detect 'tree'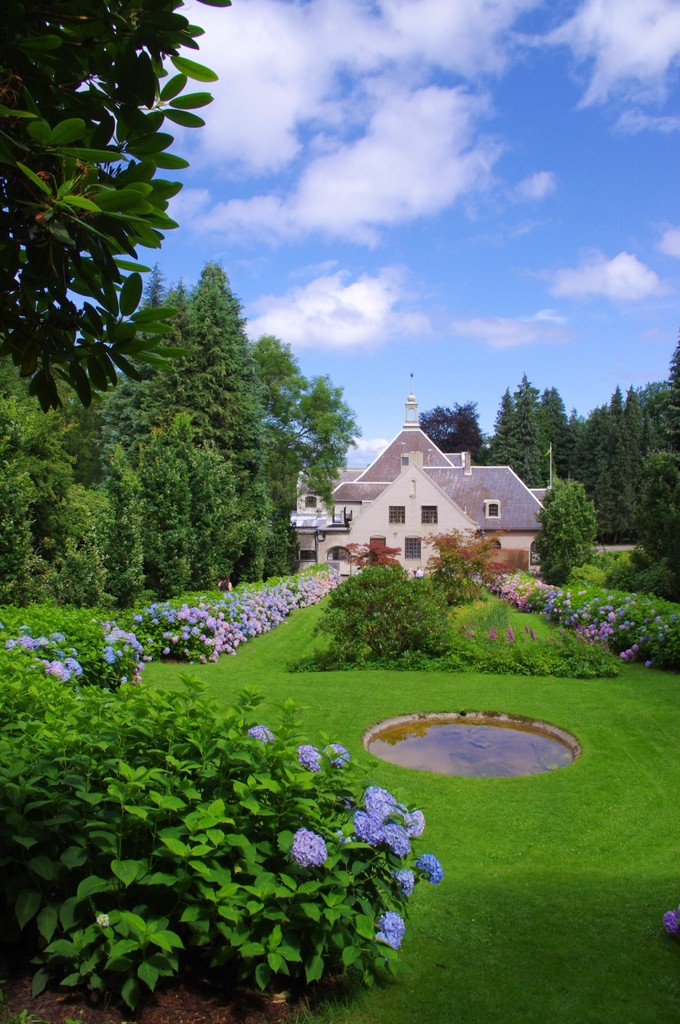
{"left": 37, "top": 274, "right": 193, "bottom": 593}
